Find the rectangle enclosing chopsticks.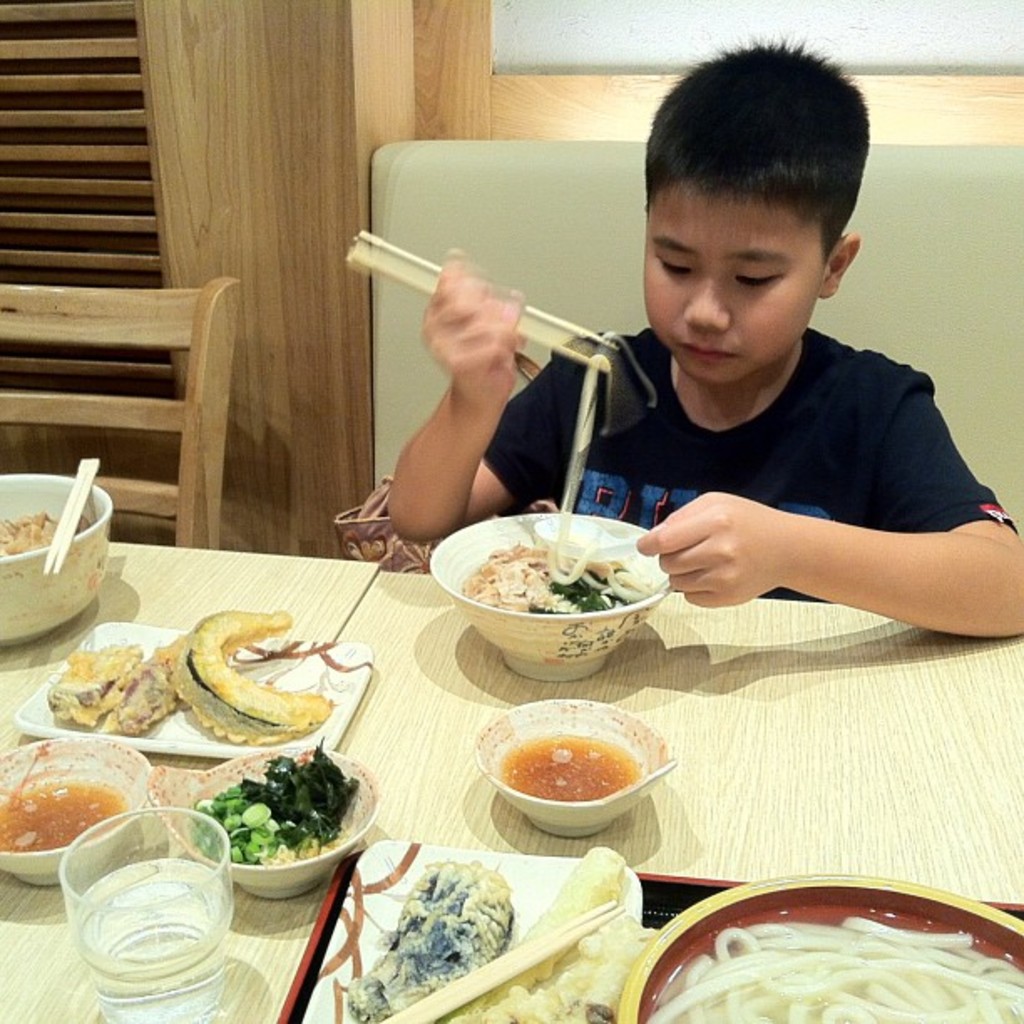
38 455 97 572.
